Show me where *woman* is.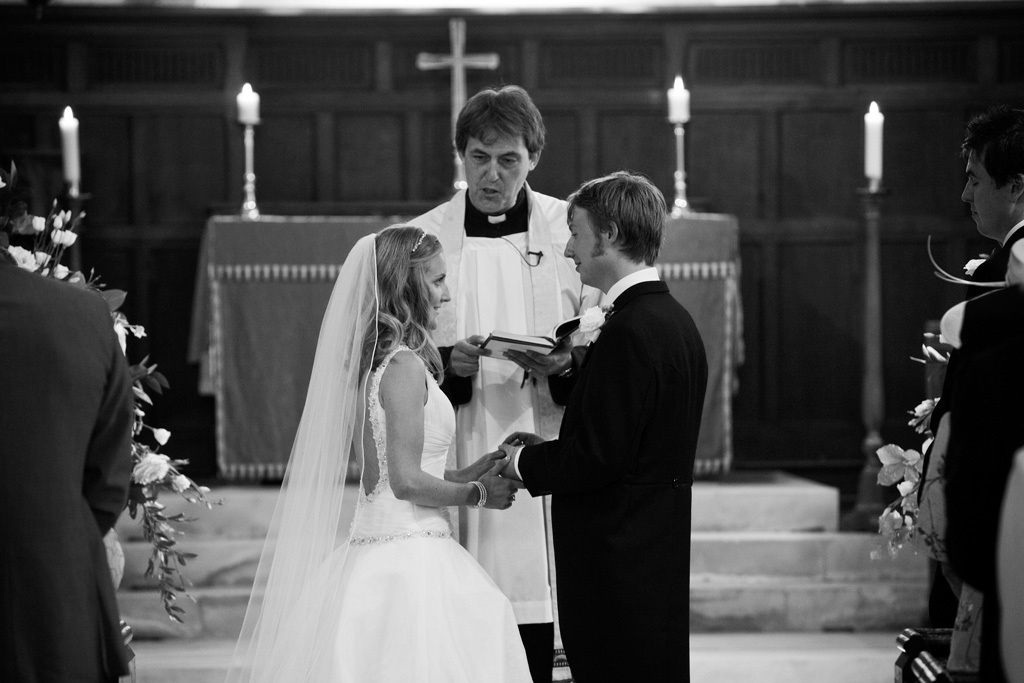
*woman* is at select_region(235, 220, 525, 682).
